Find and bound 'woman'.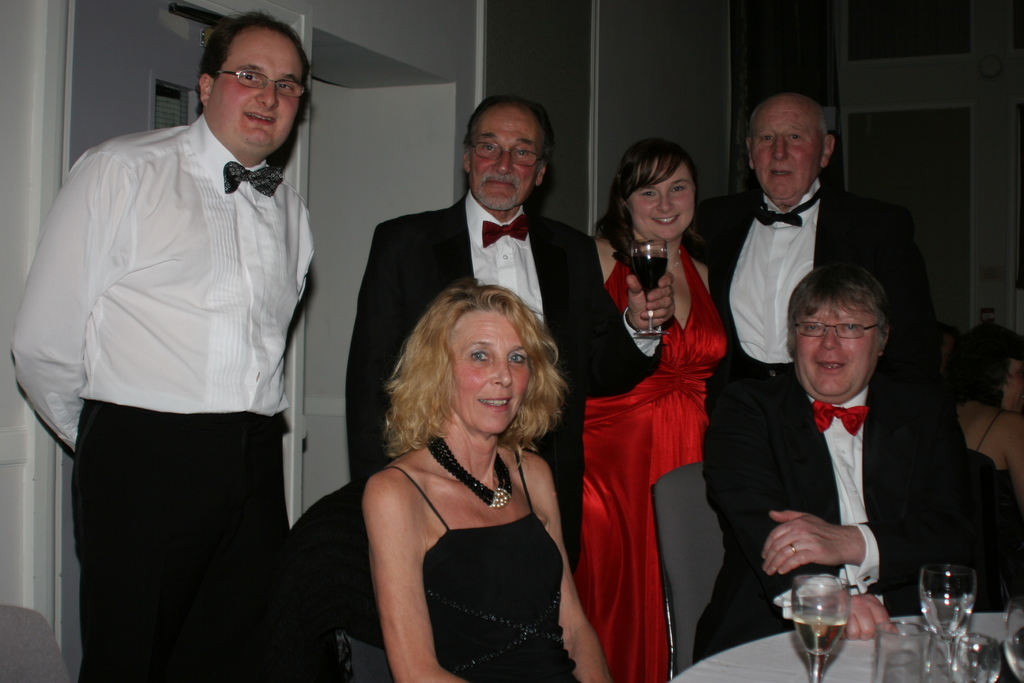
Bound: Rect(944, 327, 1023, 593).
